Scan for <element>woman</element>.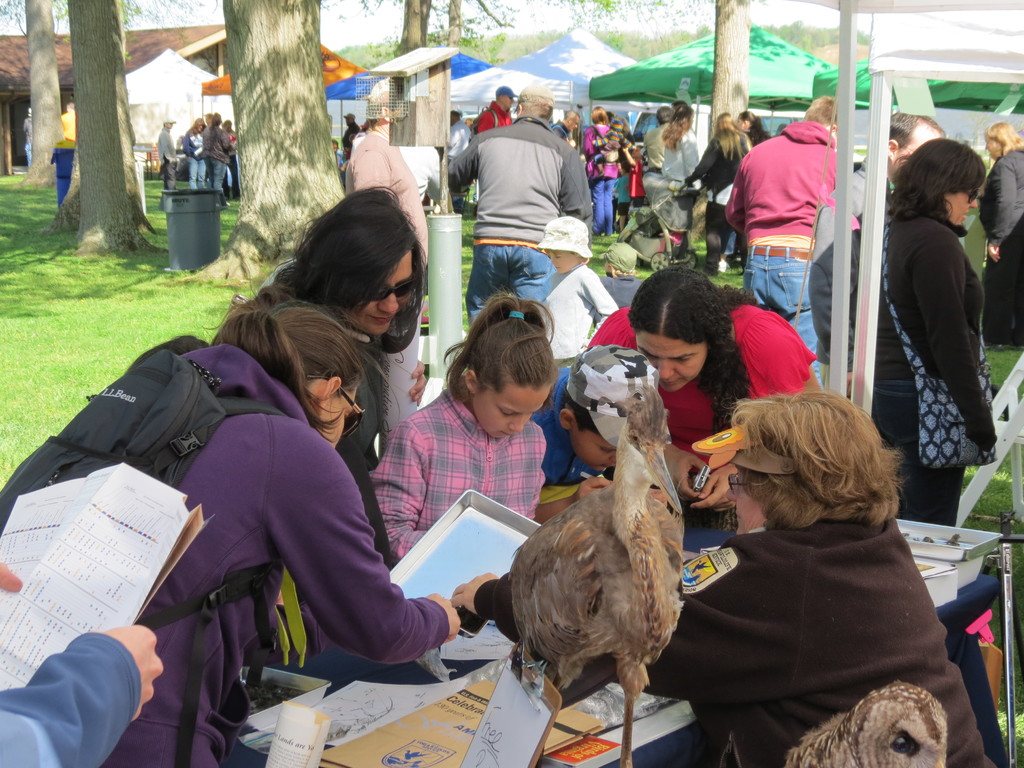
Scan result: BBox(251, 182, 427, 567).
